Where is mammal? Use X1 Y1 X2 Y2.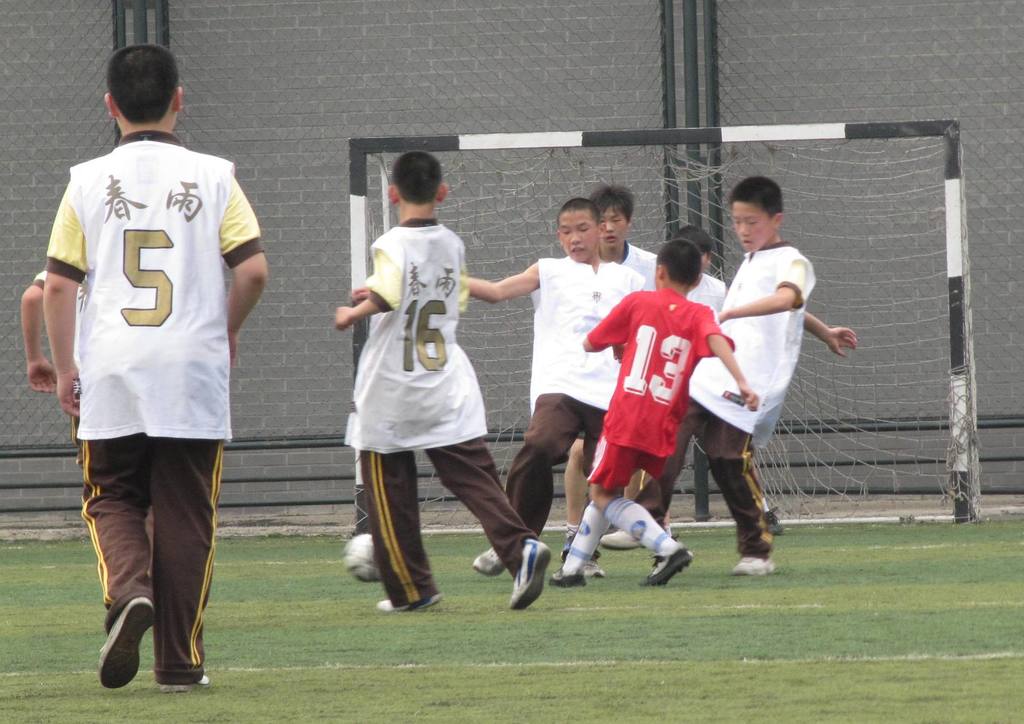
707 207 842 558.
